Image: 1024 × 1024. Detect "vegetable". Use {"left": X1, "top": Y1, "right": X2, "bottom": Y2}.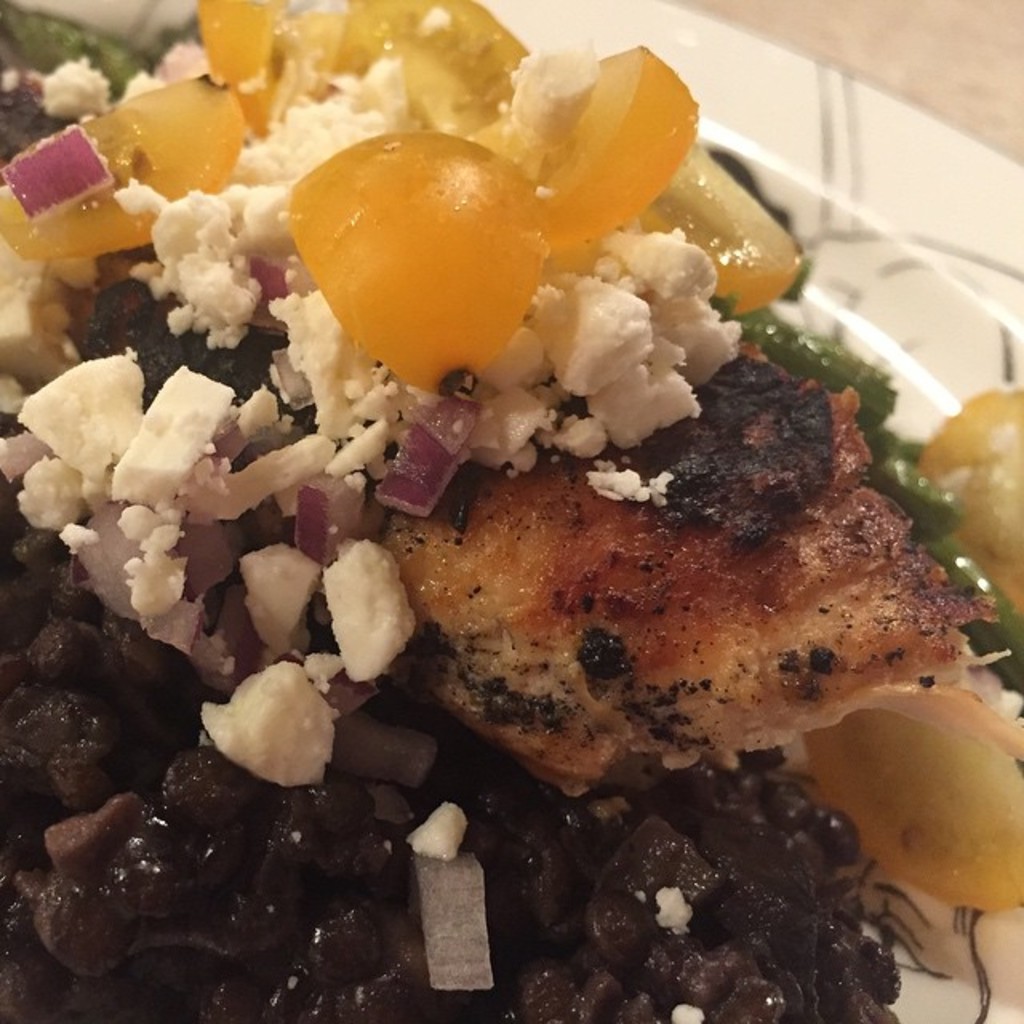
{"left": 173, "top": 522, "right": 243, "bottom": 603}.
